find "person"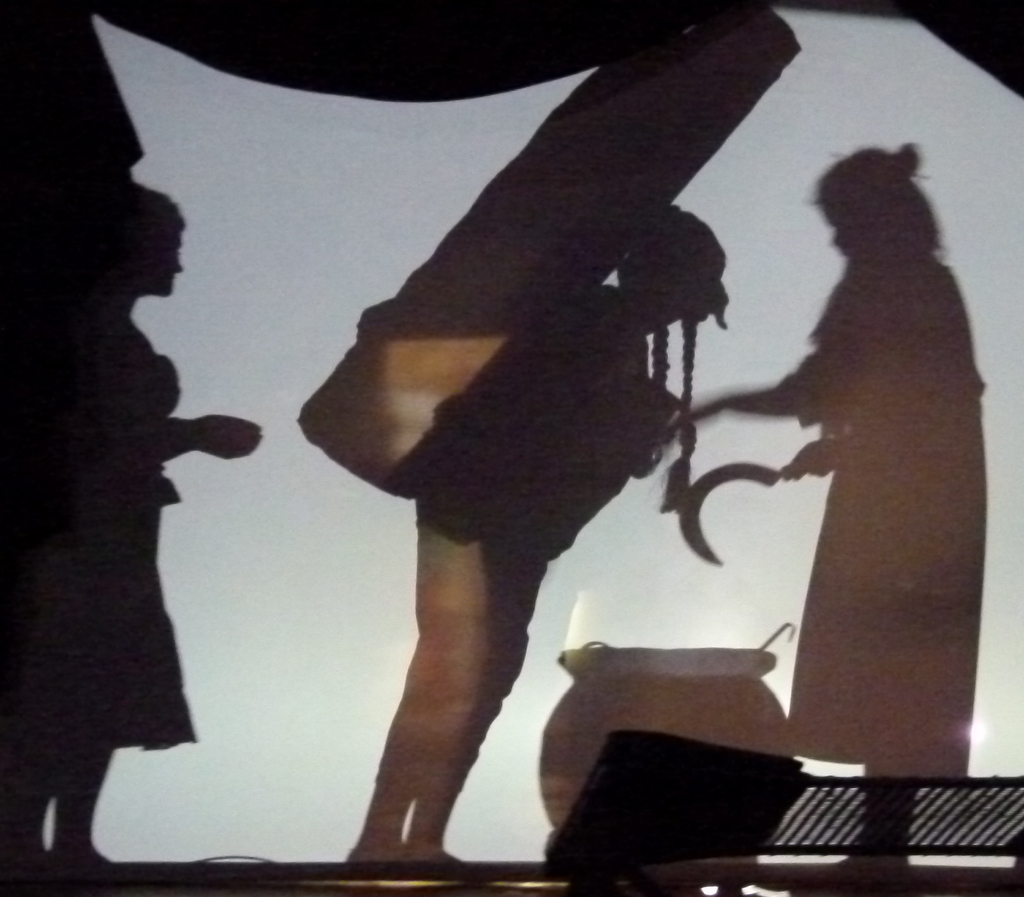
<region>0, 174, 264, 866</region>
